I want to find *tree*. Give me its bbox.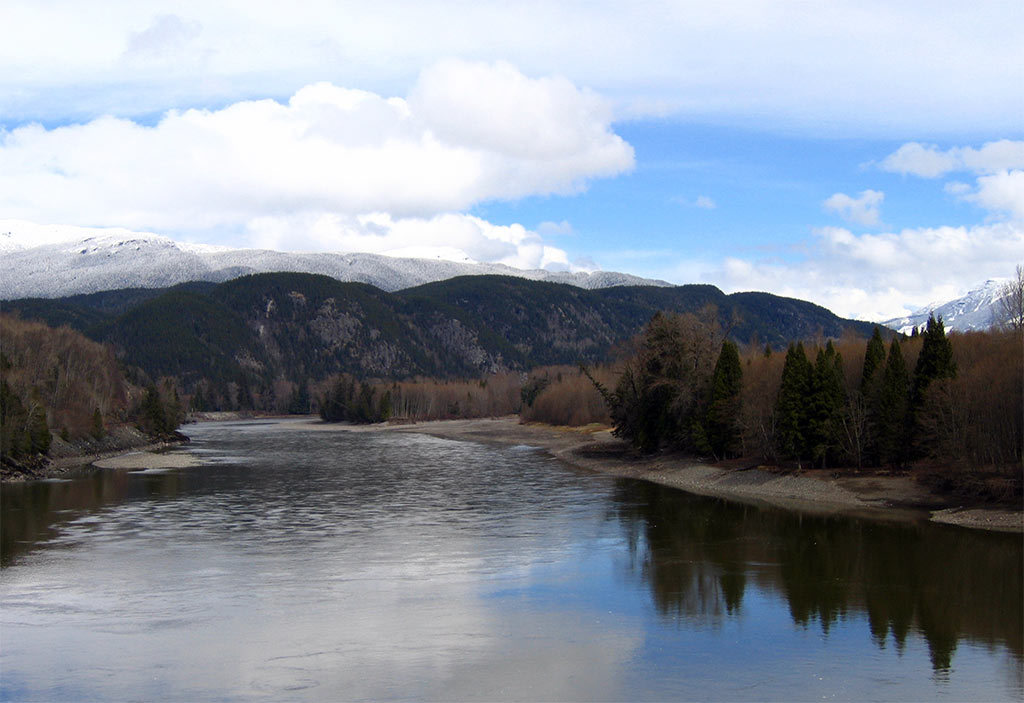
left=622, top=305, right=725, bottom=448.
